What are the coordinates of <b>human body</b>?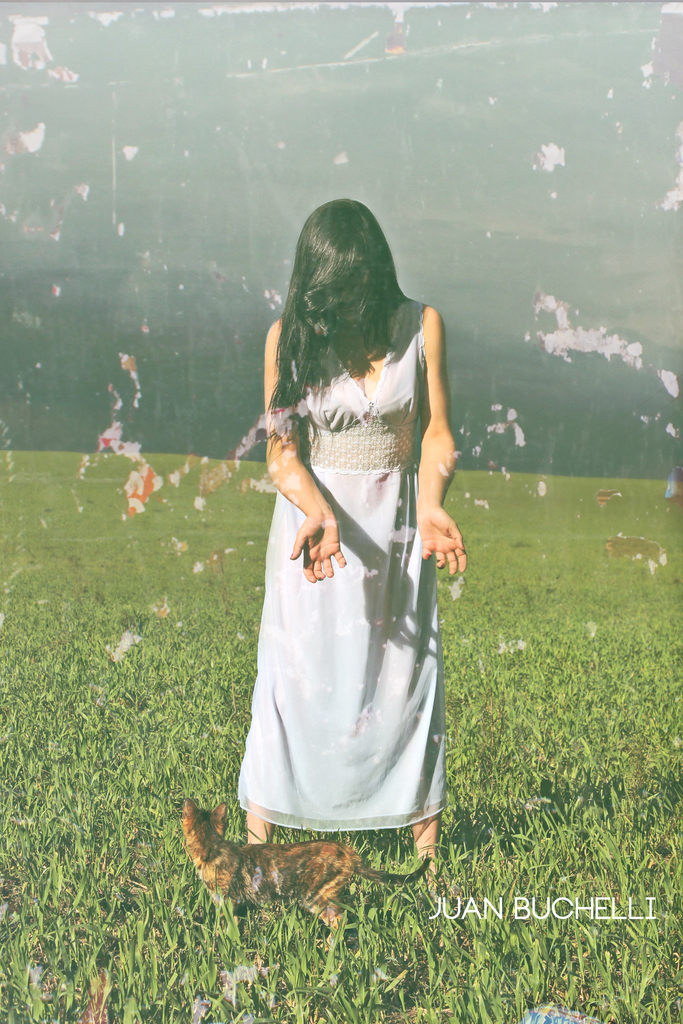
detection(231, 152, 467, 932).
